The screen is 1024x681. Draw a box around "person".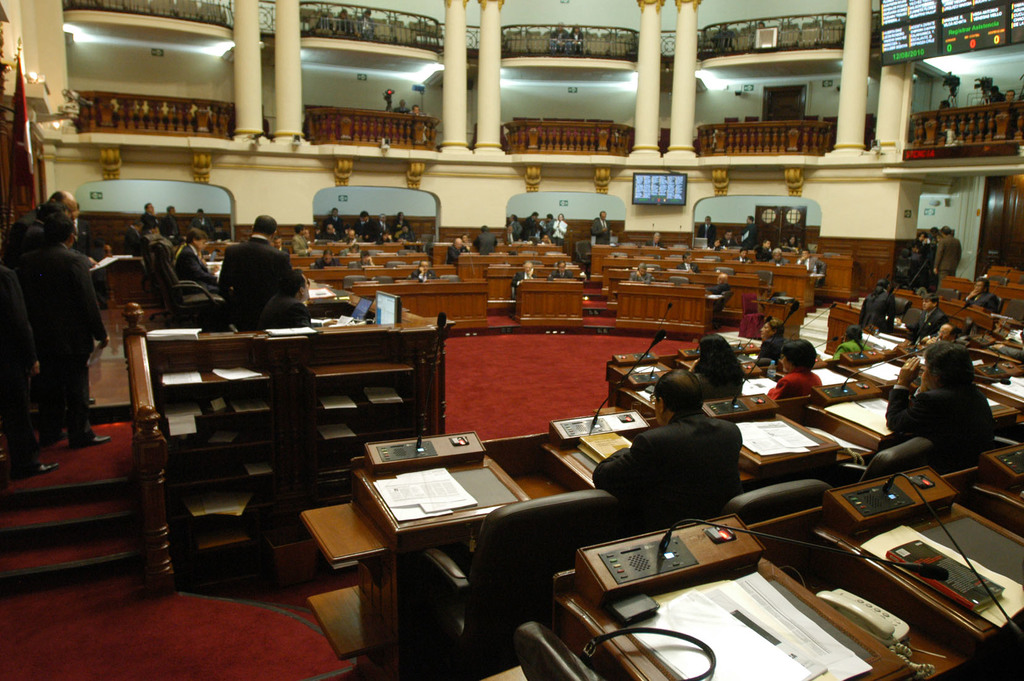
{"x1": 212, "y1": 207, "x2": 291, "y2": 331}.
